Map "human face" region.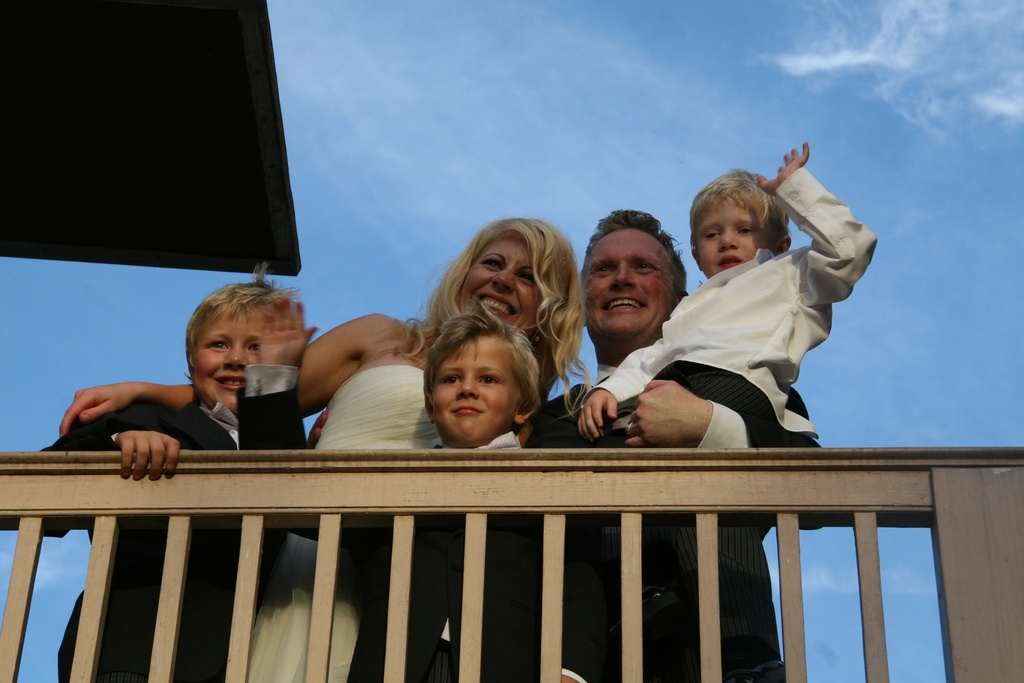
Mapped to locate(435, 335, 524, 434).
